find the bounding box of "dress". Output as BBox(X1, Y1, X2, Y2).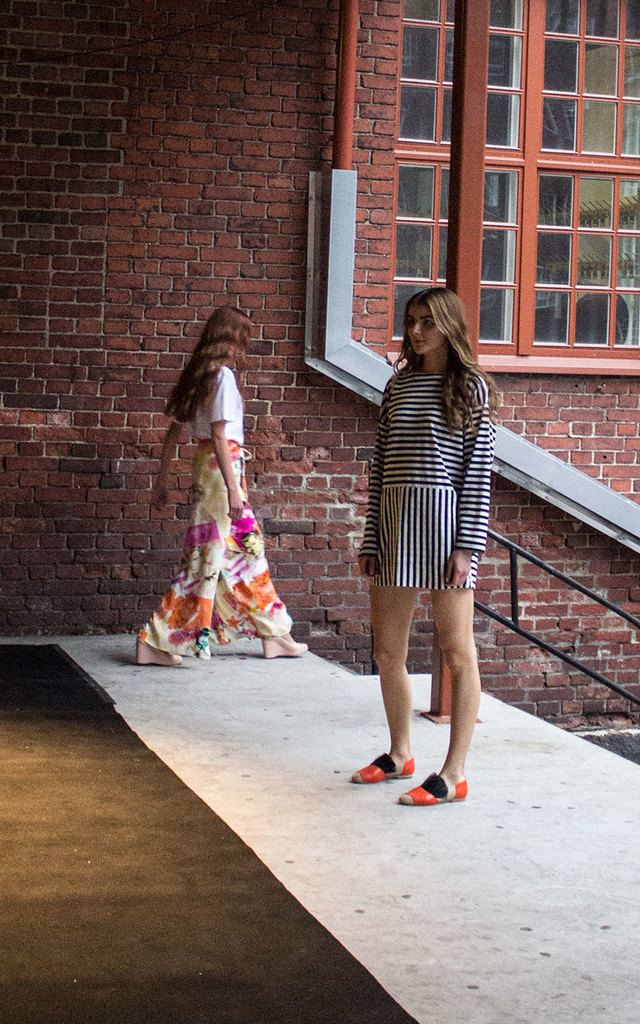
BBox(143, 366, 289, 662).
